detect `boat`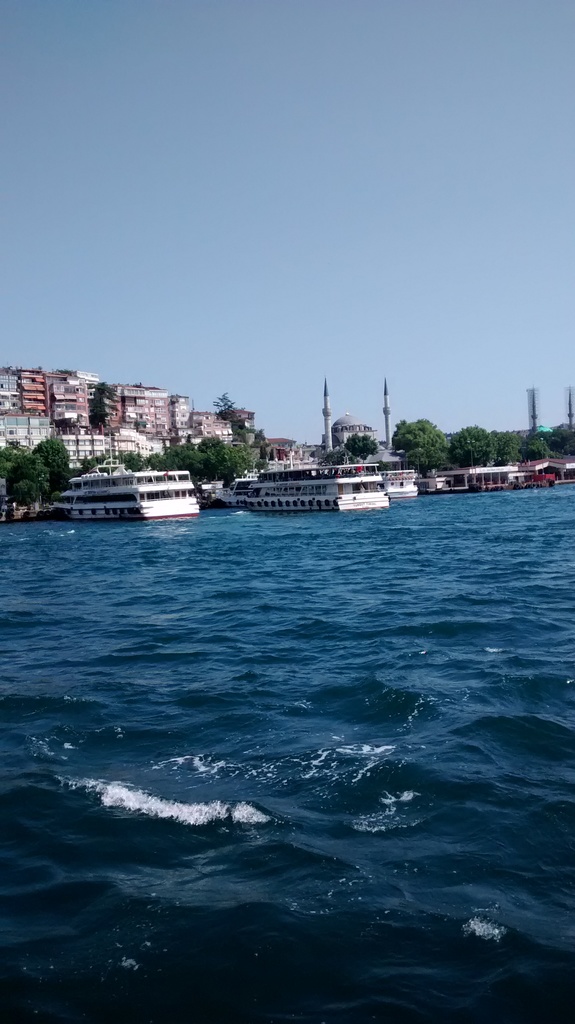
l=45, t=457, r=226, b=518
